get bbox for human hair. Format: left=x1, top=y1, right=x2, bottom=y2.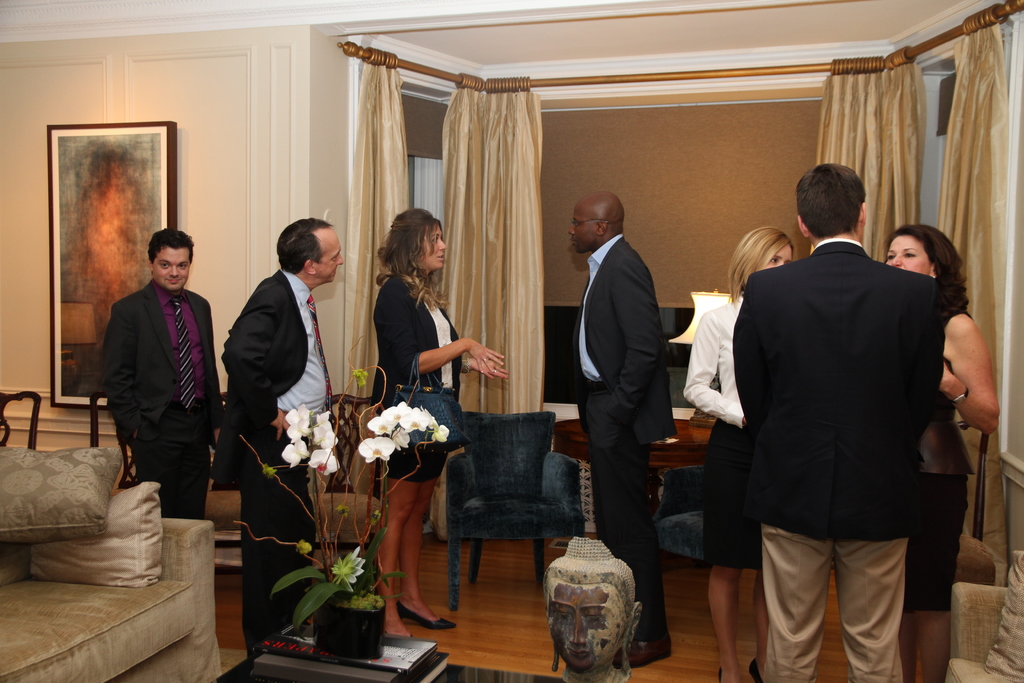
left=724, top=226, right=794, bottom=302.
